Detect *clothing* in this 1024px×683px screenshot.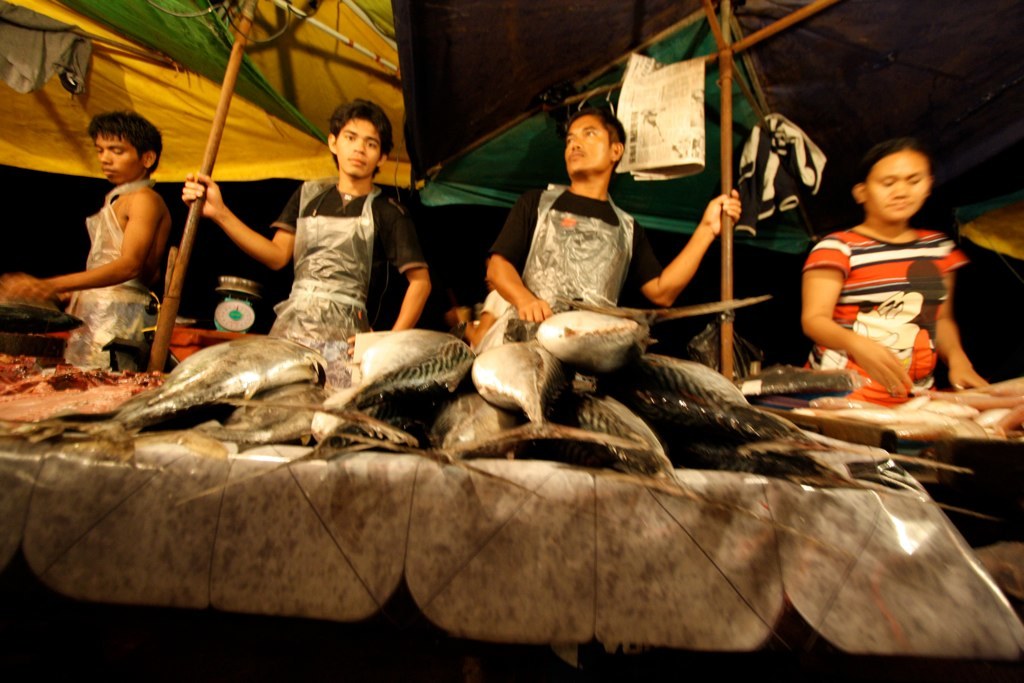
Detection: 60,179,161,377.
